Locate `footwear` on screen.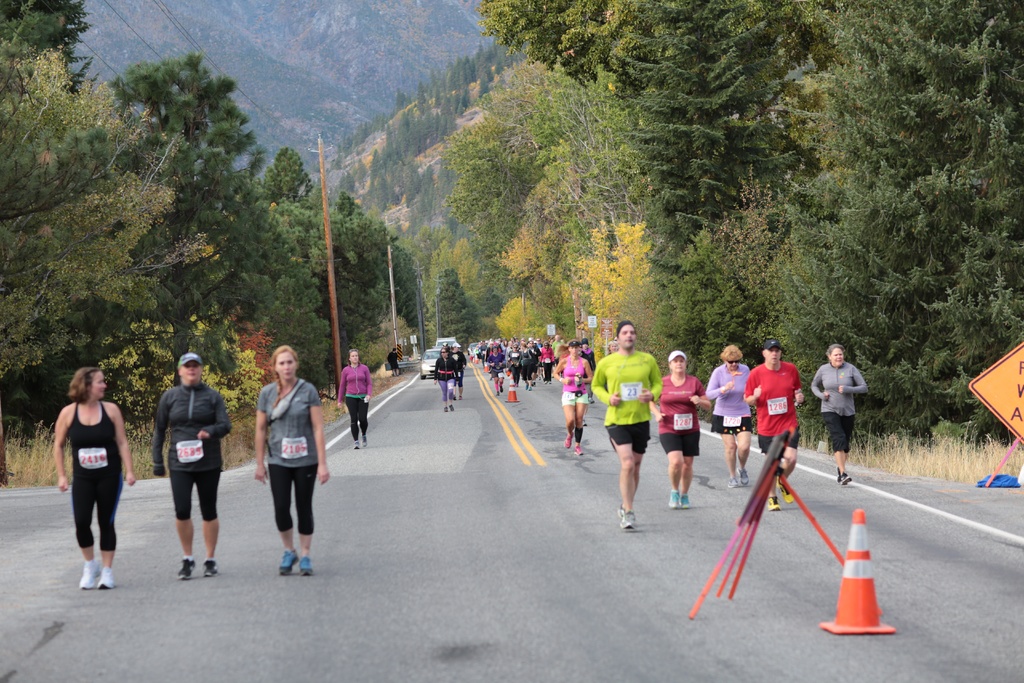
On screen at {"left": 617, "top": 503, "right": 623, "bottom": 519}.
